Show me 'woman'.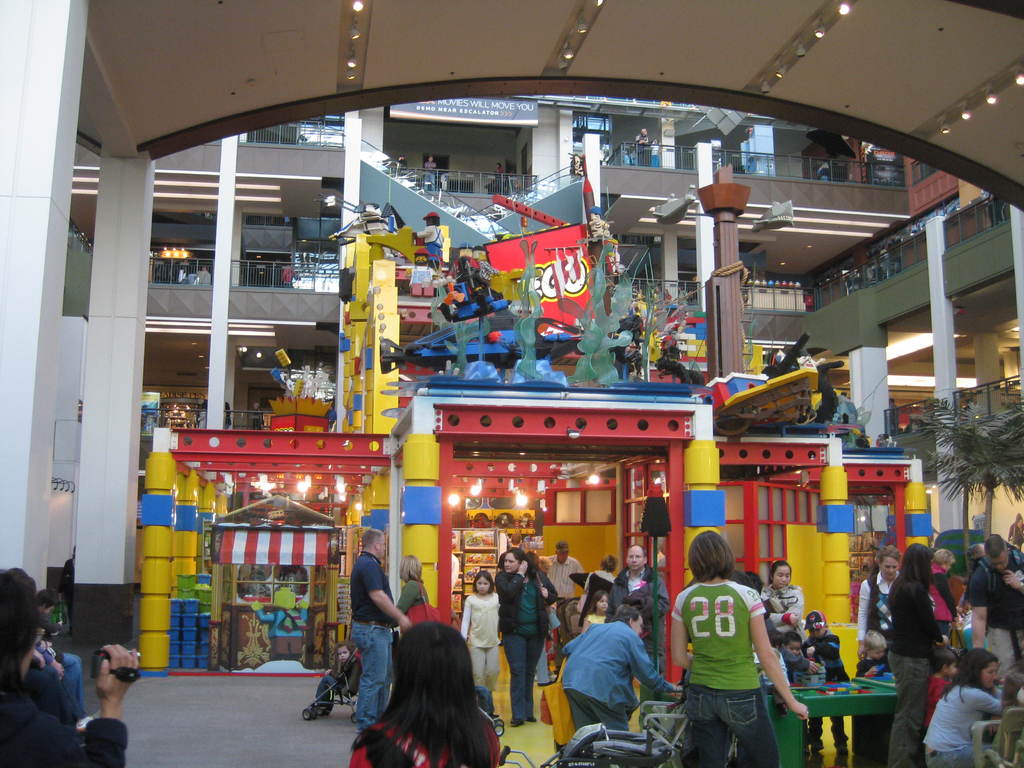
'woman' is here: (493,545,558,729).
